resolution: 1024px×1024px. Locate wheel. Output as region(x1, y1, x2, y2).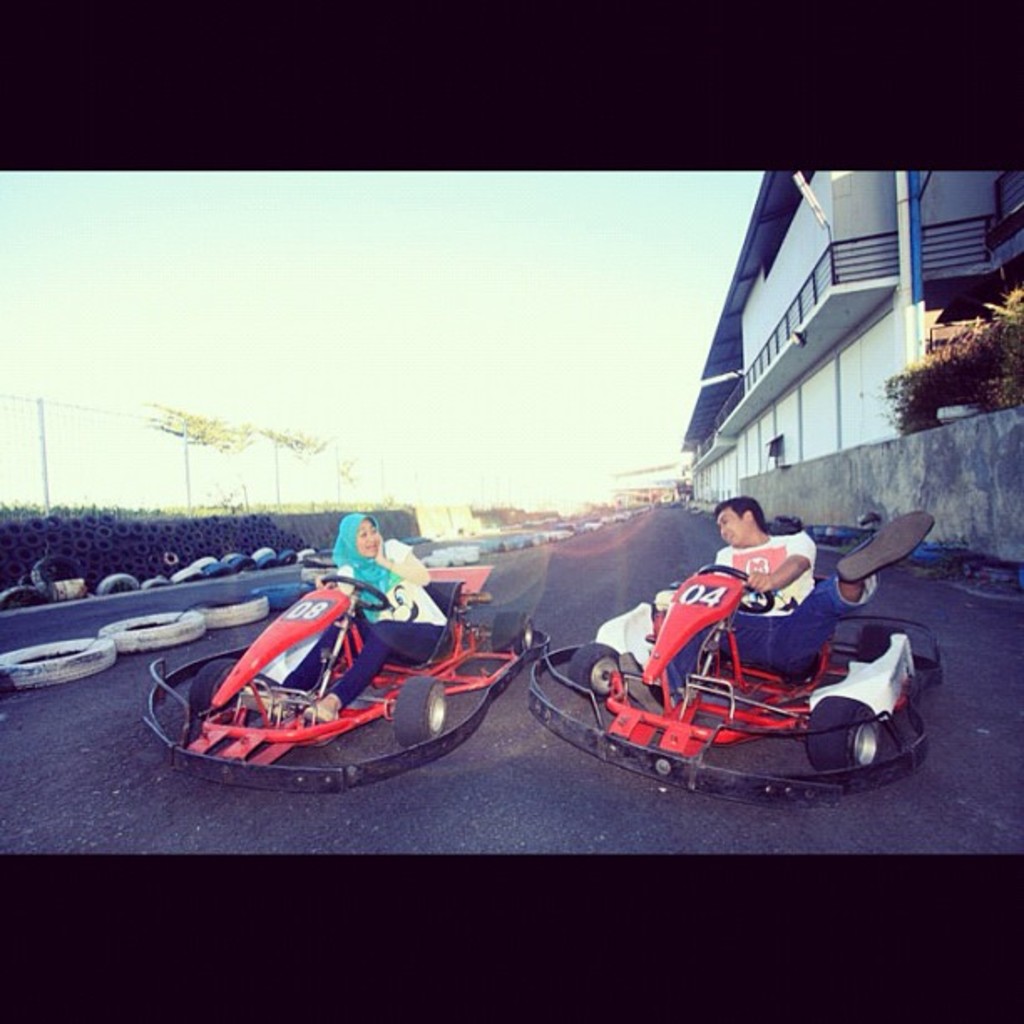
region(696, 567, 773, 612).
